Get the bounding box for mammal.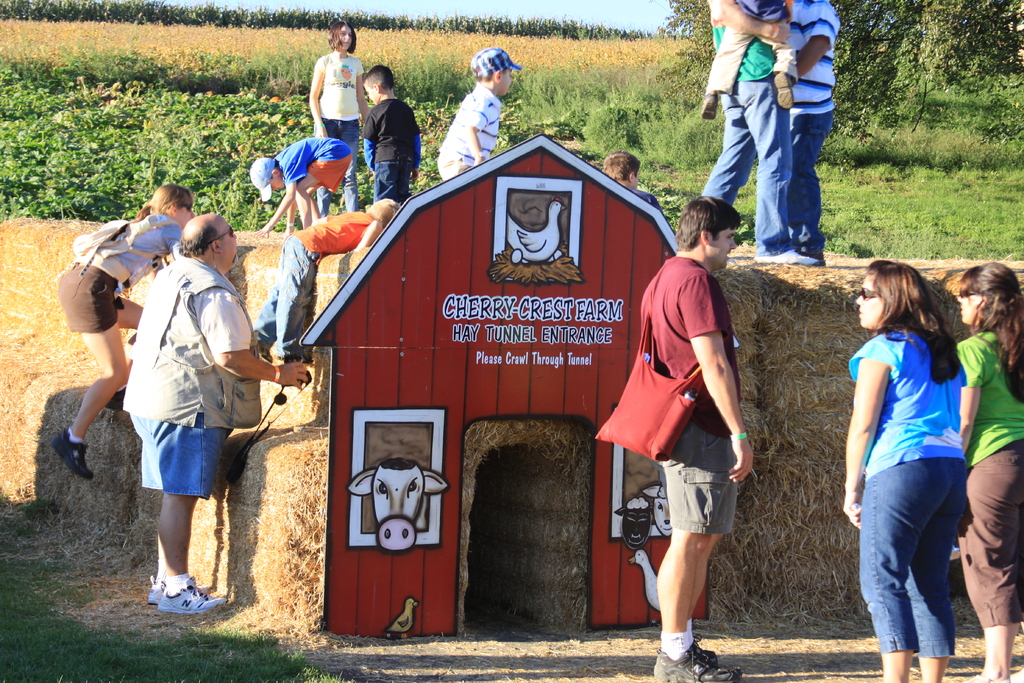
707,0,794,117.
